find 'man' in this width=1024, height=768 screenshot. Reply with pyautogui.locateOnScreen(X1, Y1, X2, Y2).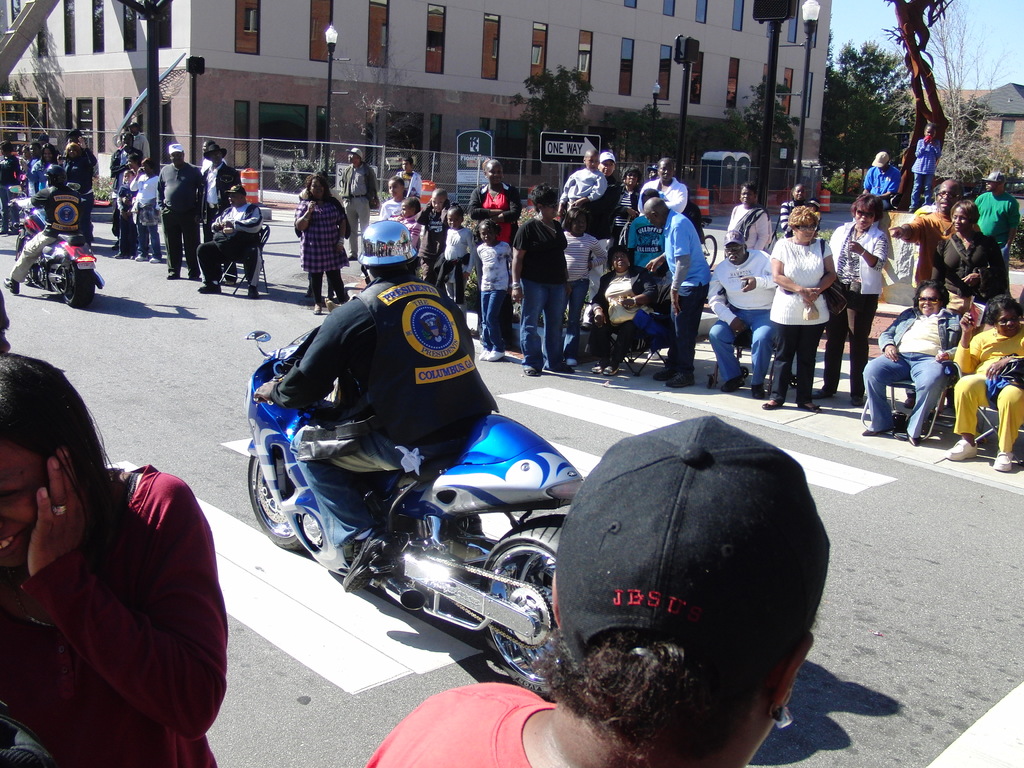
pyautogui.locateOnScreen(865, 151, 898, 209).
